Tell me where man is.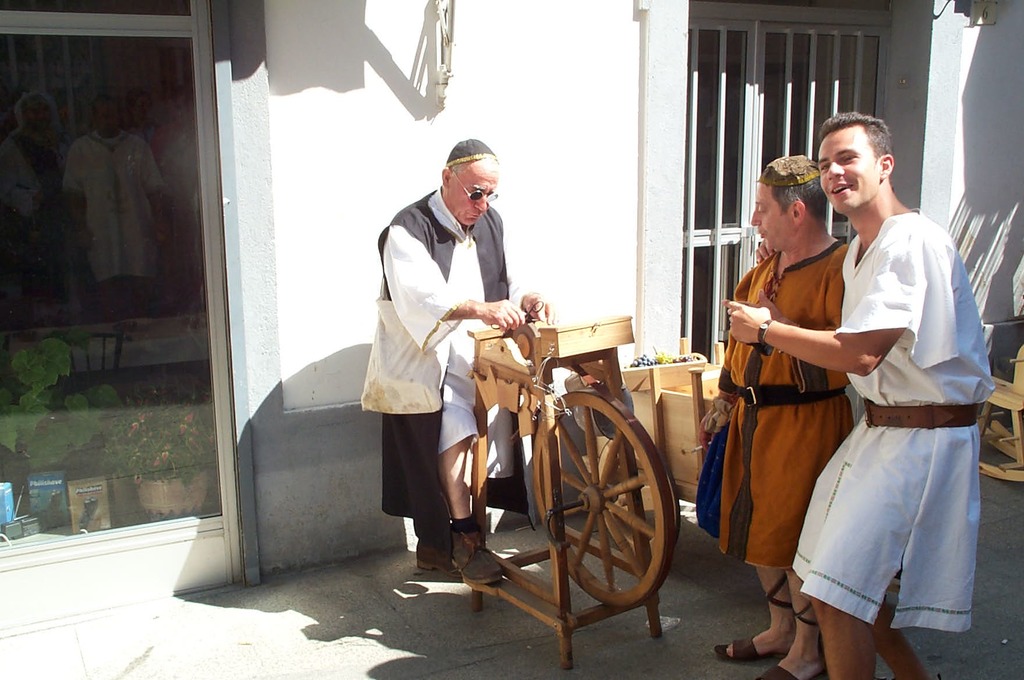
man is at bbox=[684, 156, 844, 679].
